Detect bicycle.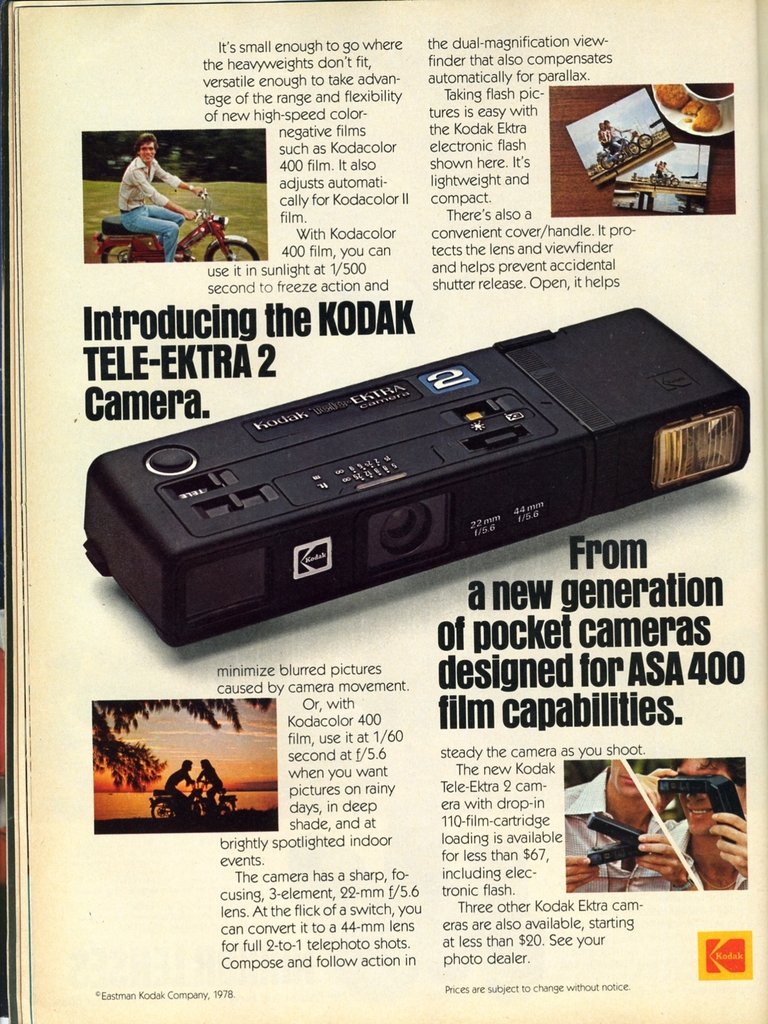
Detected at <region>95, 185, 257, 258</region>.
